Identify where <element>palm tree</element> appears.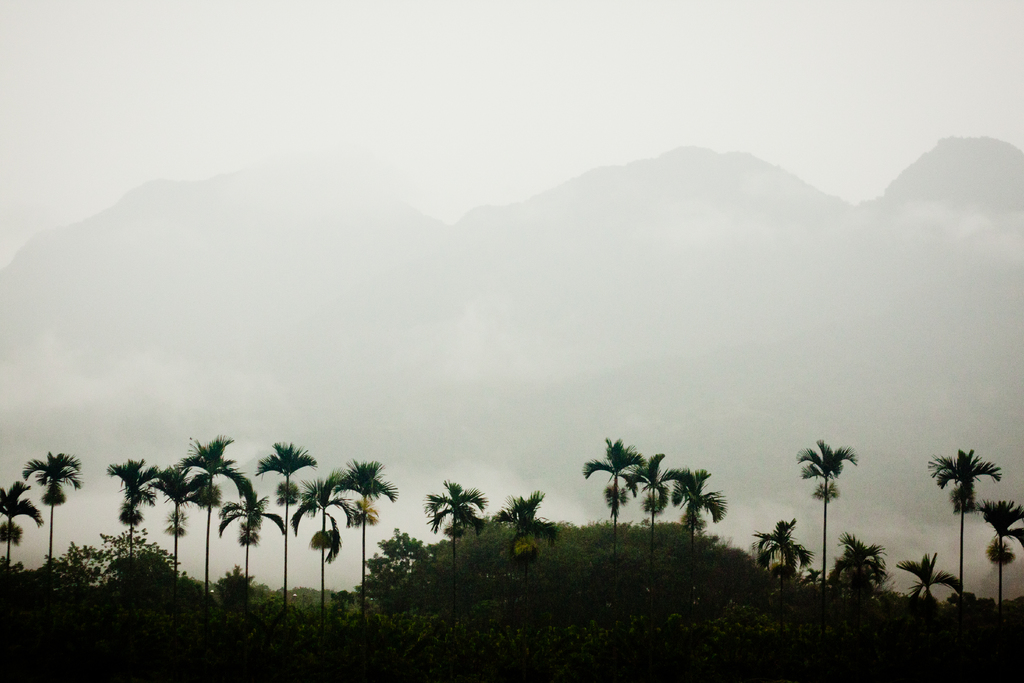
Appears at x1=483 y1=486 x2=552 y2=561.
